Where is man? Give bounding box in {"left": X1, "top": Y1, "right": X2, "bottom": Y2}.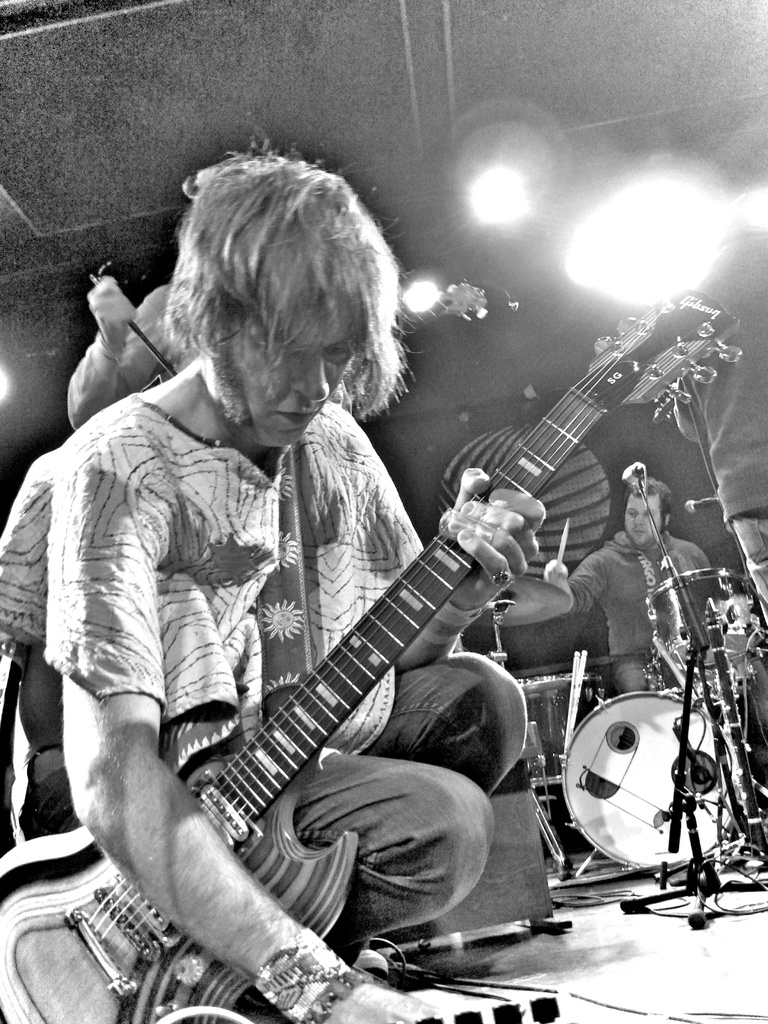
{"left": 672, "top": 202, "right": 767, "bottom": 634}.
